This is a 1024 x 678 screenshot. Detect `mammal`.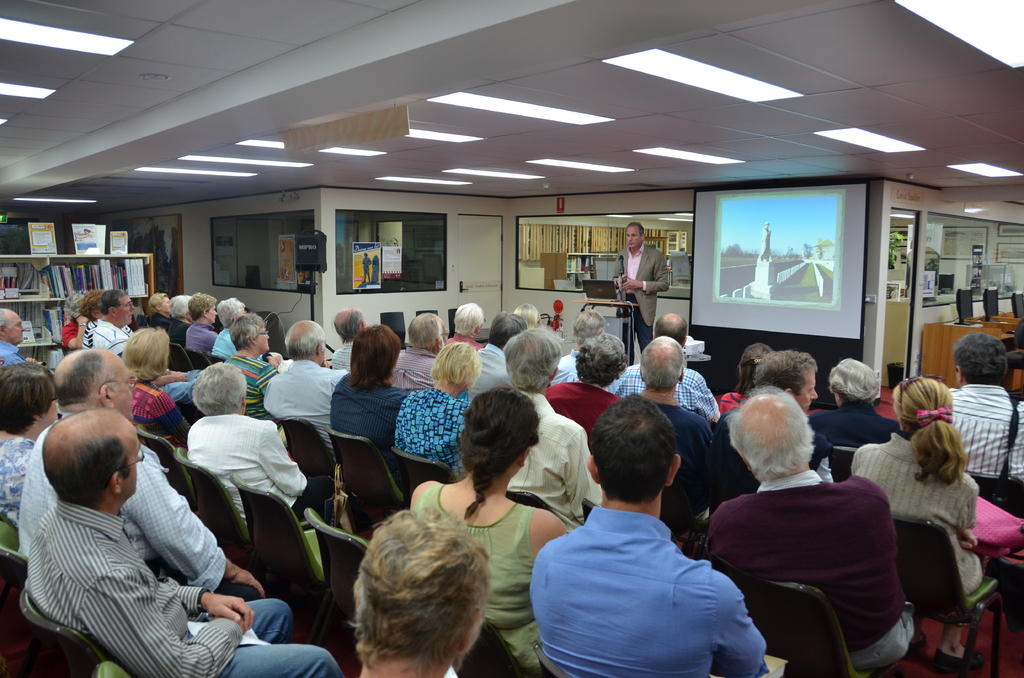
rect(521, 302, 536, 323).
